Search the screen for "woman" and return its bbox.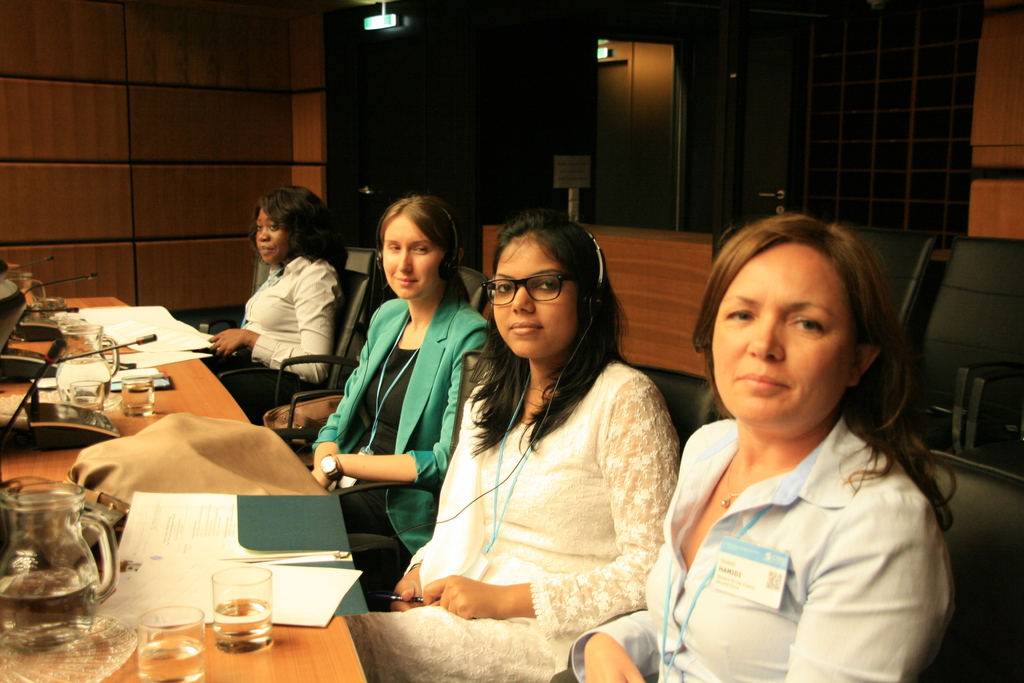
Found: <box>191,186,353,434</box>.
